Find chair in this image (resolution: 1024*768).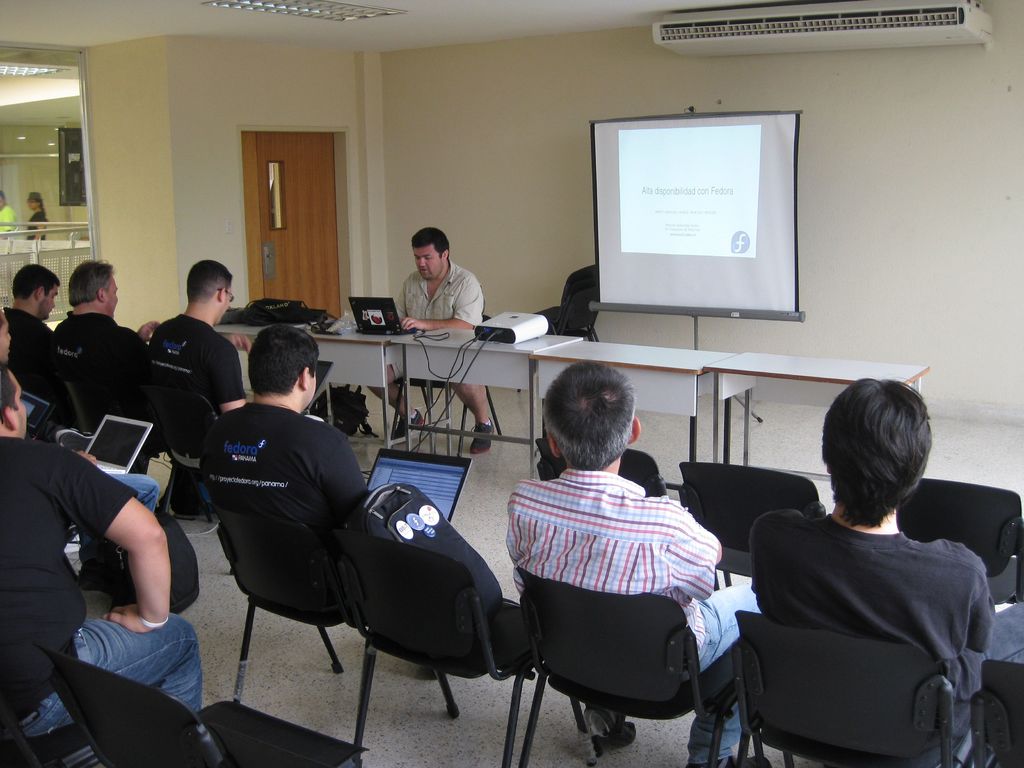
rect(163, 389, 227, 512).
